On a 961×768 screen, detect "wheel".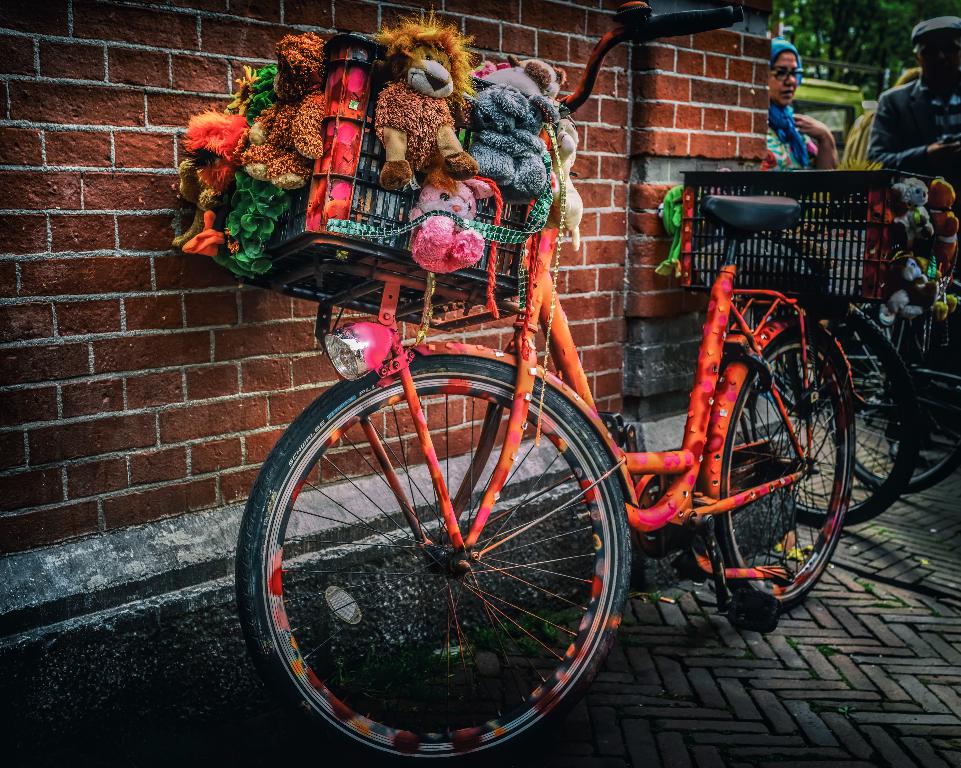
[702,309,867,612].
